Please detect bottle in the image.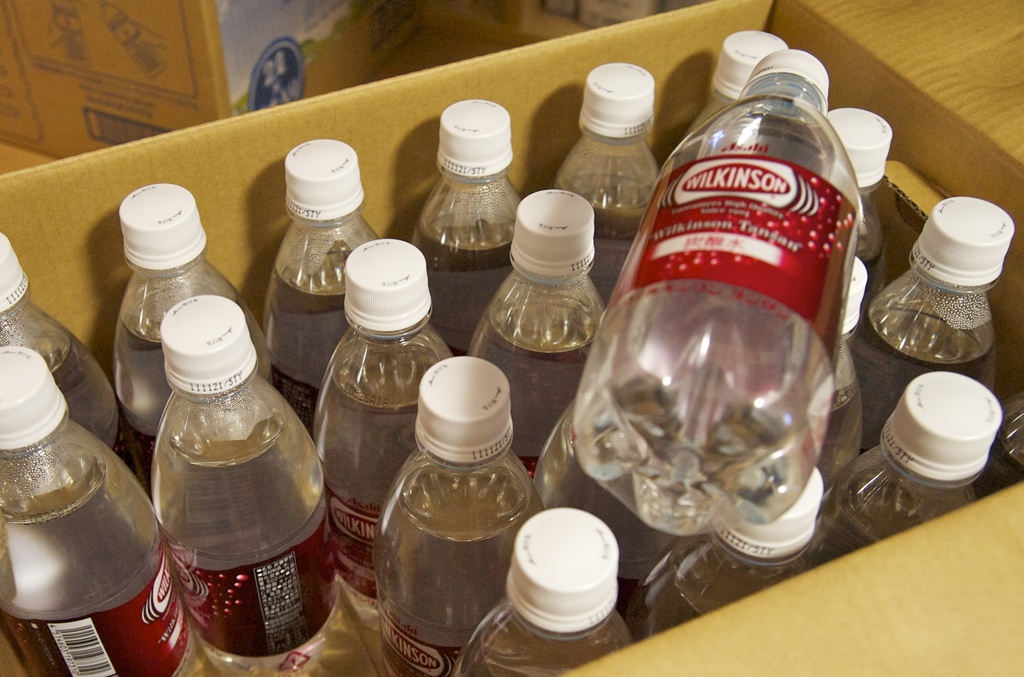
pyautogui.locateOnScreen(575, 49, 861, 539).
